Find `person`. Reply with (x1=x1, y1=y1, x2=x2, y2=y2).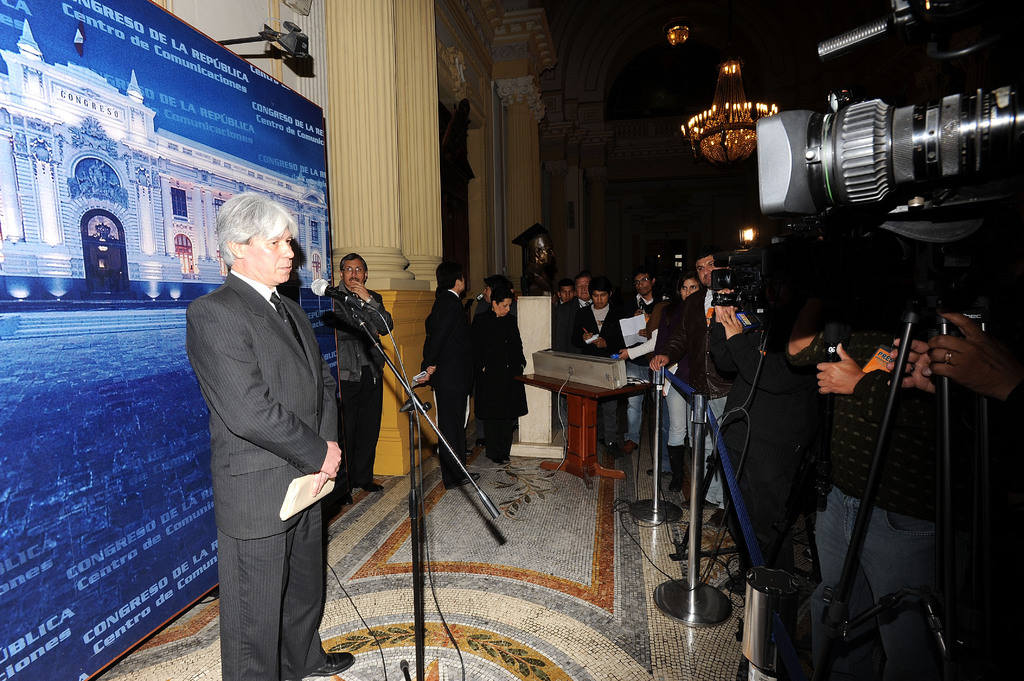
(x1=475, y1=273, x2=490, y2=314).
